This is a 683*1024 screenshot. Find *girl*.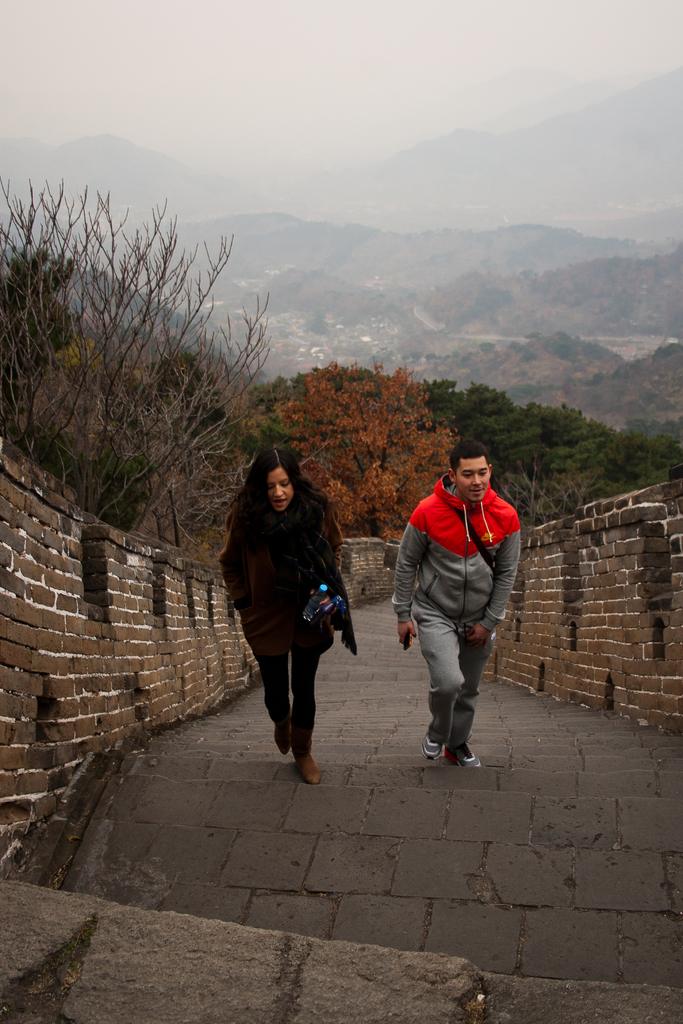
Bounding box: select_region(215, 445, 356, 783).
